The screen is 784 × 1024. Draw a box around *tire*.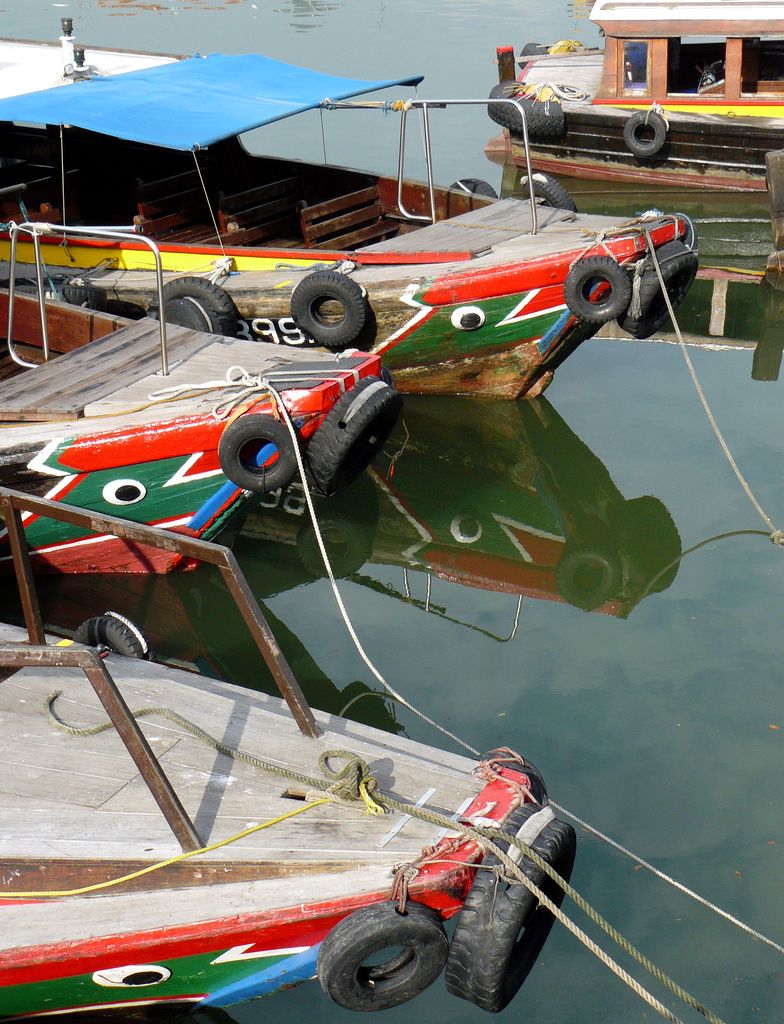
[522,173,579,213].
